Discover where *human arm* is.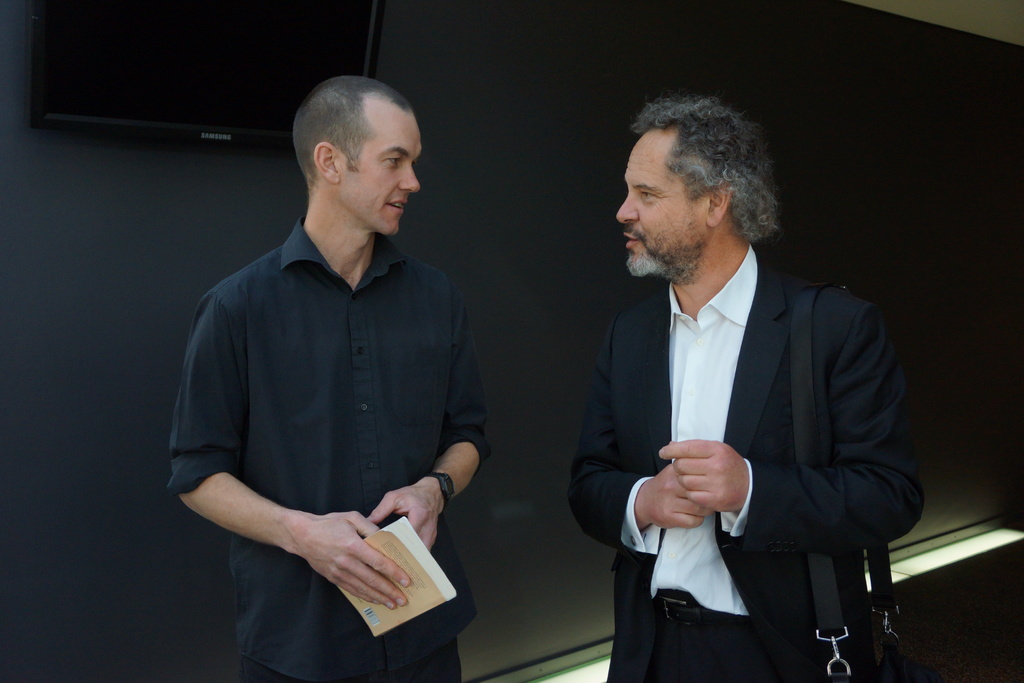
Discovered at l=177, t=295, r=412, b=625.
